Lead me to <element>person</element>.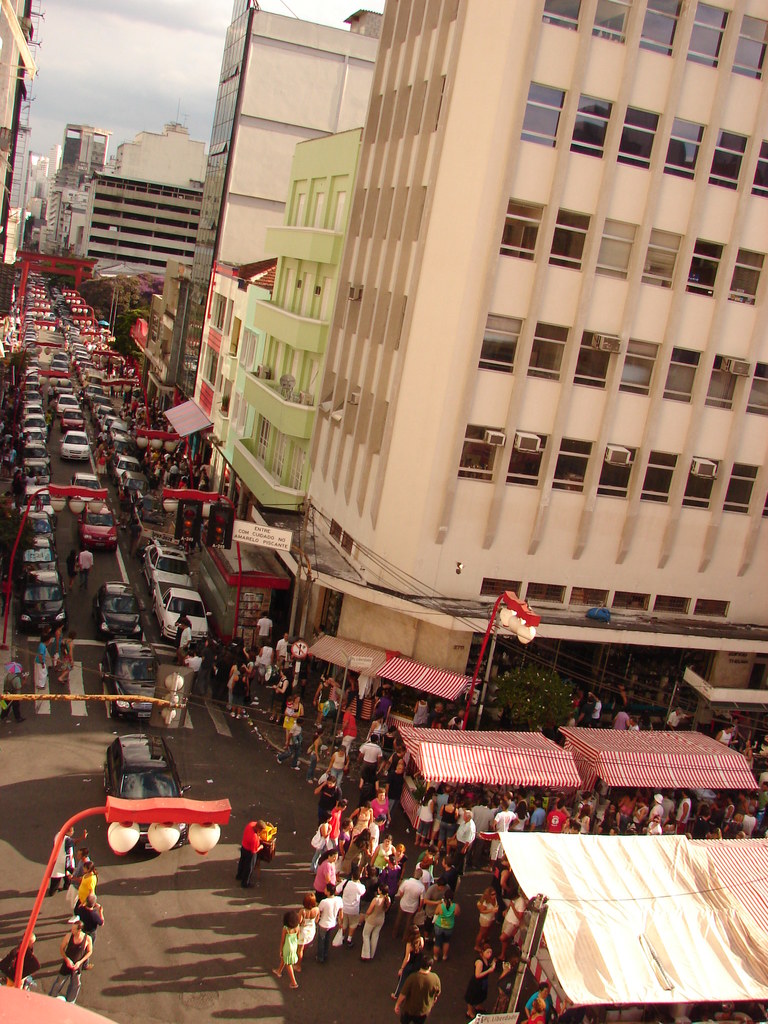
Lead to locate(74, 863, 98, 915).
